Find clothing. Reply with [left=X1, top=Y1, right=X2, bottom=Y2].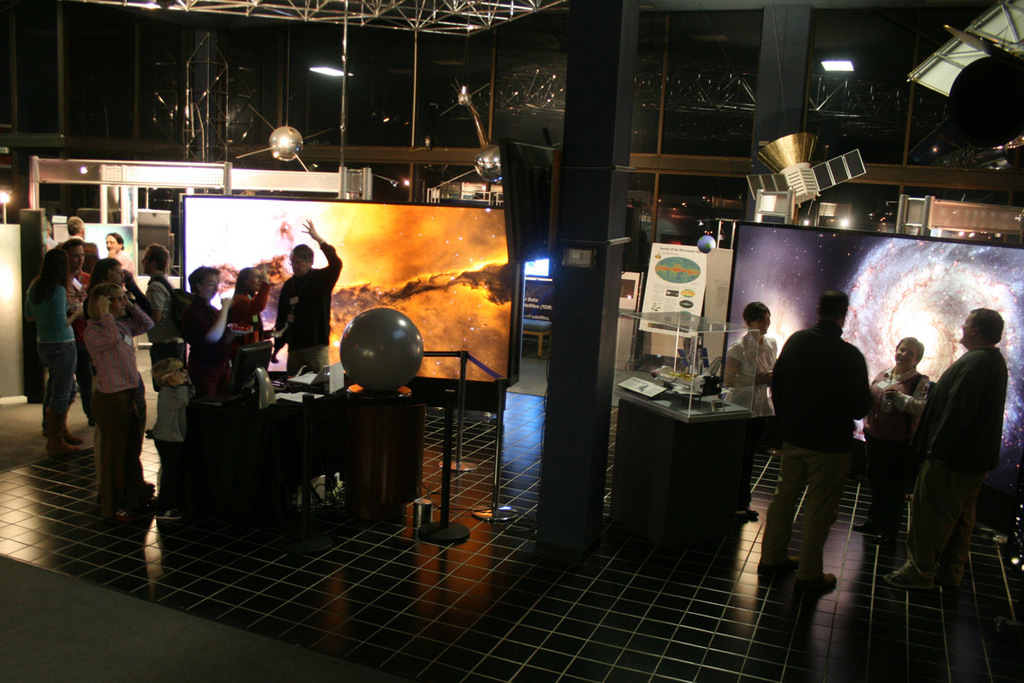
[left=720, top=336, right=776, bottom=409].
